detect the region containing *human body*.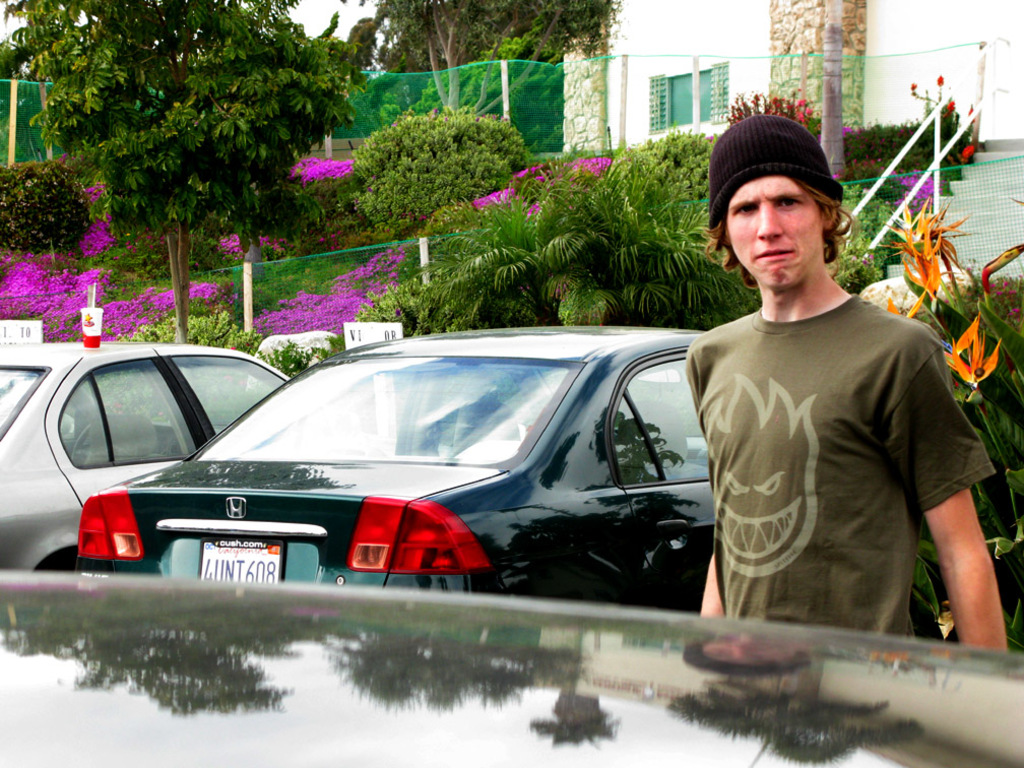
{"left": 663, "top": 125, "right": 972, "bottom": 676}.
